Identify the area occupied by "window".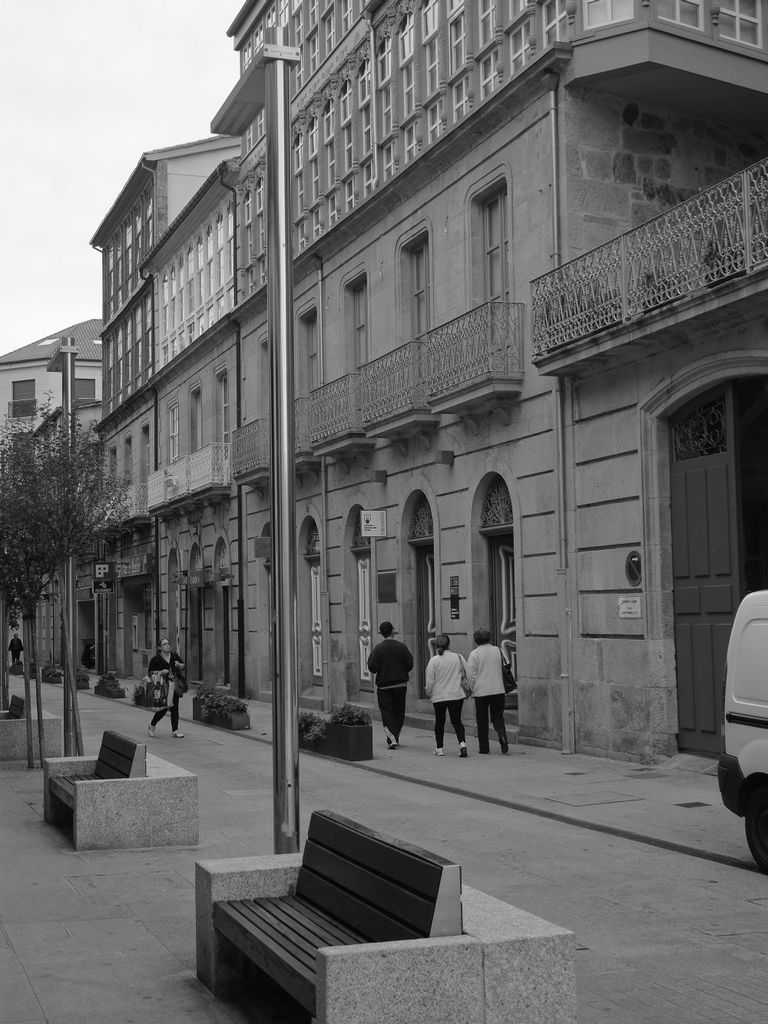
Area: (138,424,156,482).
